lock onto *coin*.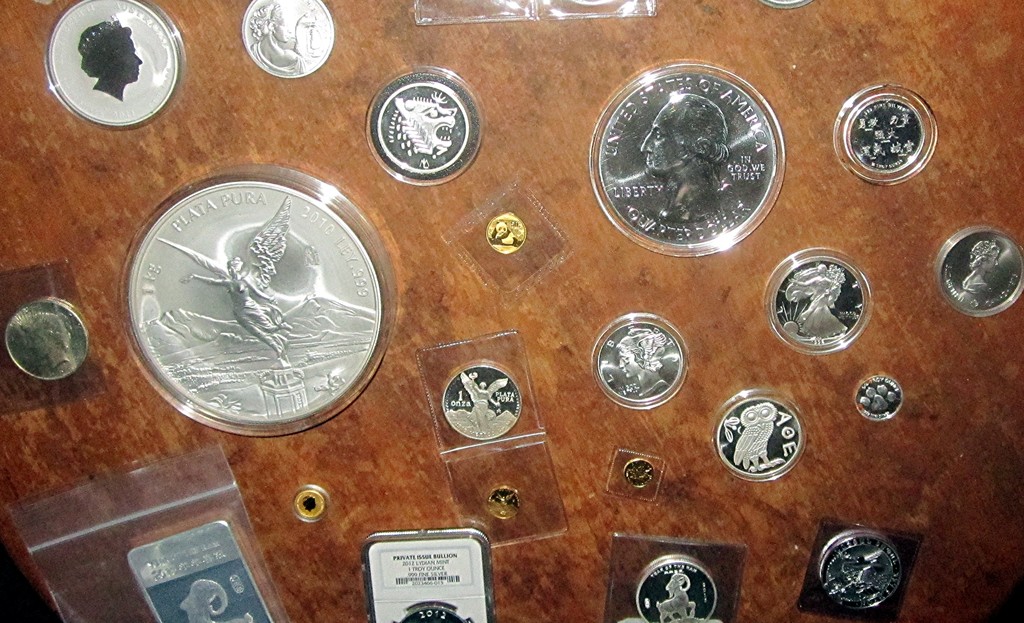
Locked: bbox(846, 96, 929, 170).
